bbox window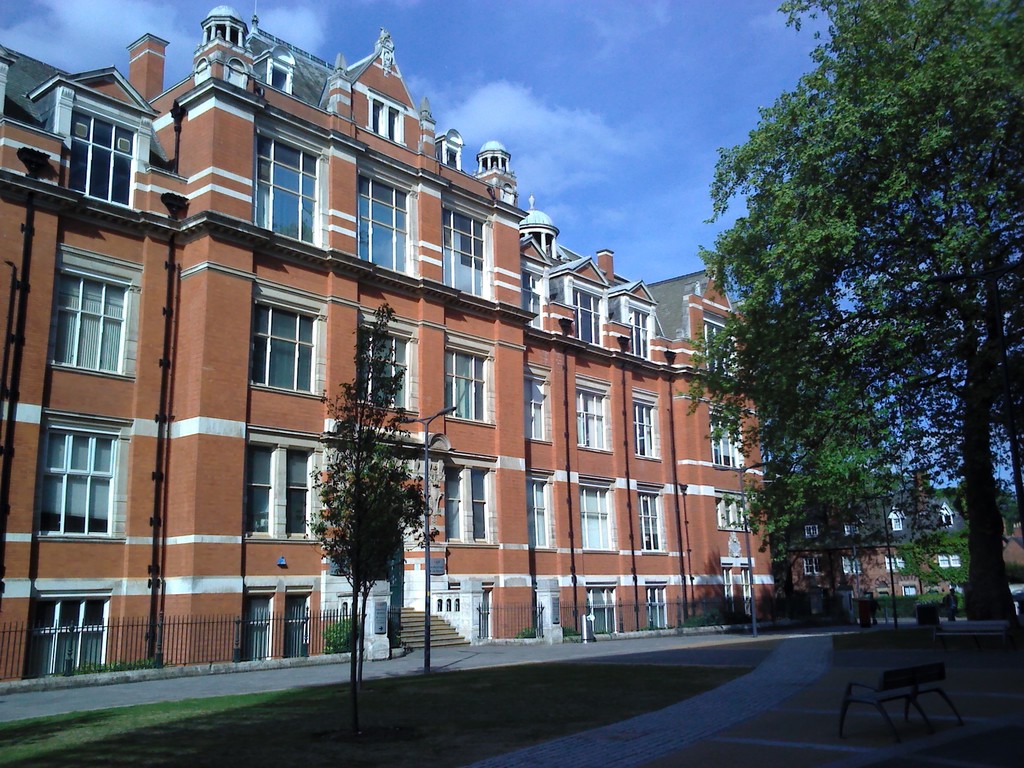
<region>698, 409, 752, 476</region>
